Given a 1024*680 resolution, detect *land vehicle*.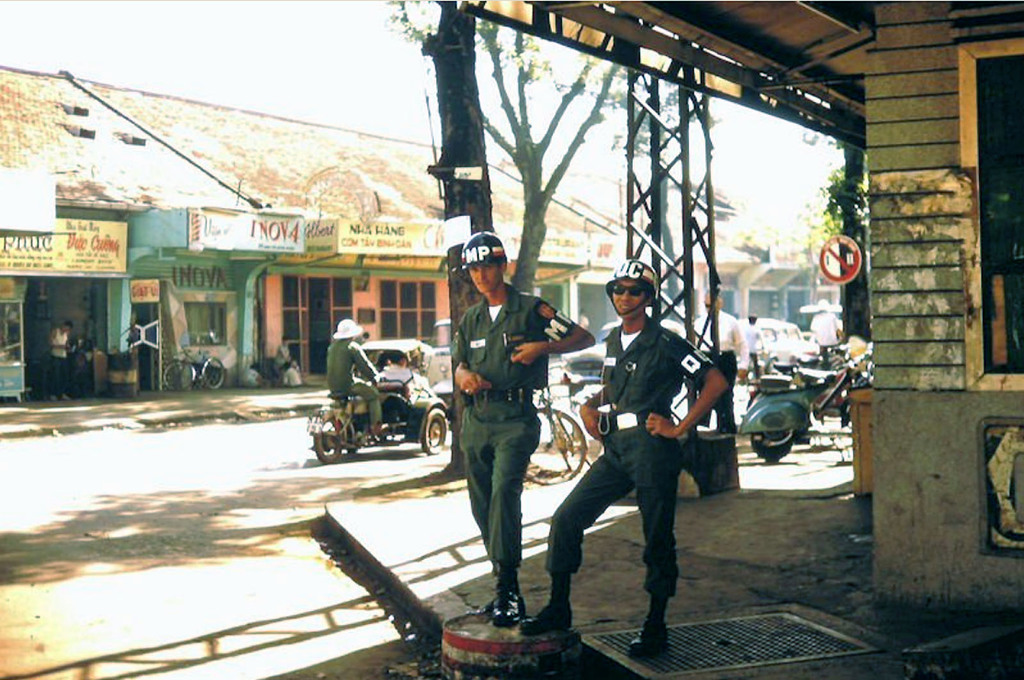
{"x1": 741, "y1": 319, "x2": 803, "y2": 337}.
